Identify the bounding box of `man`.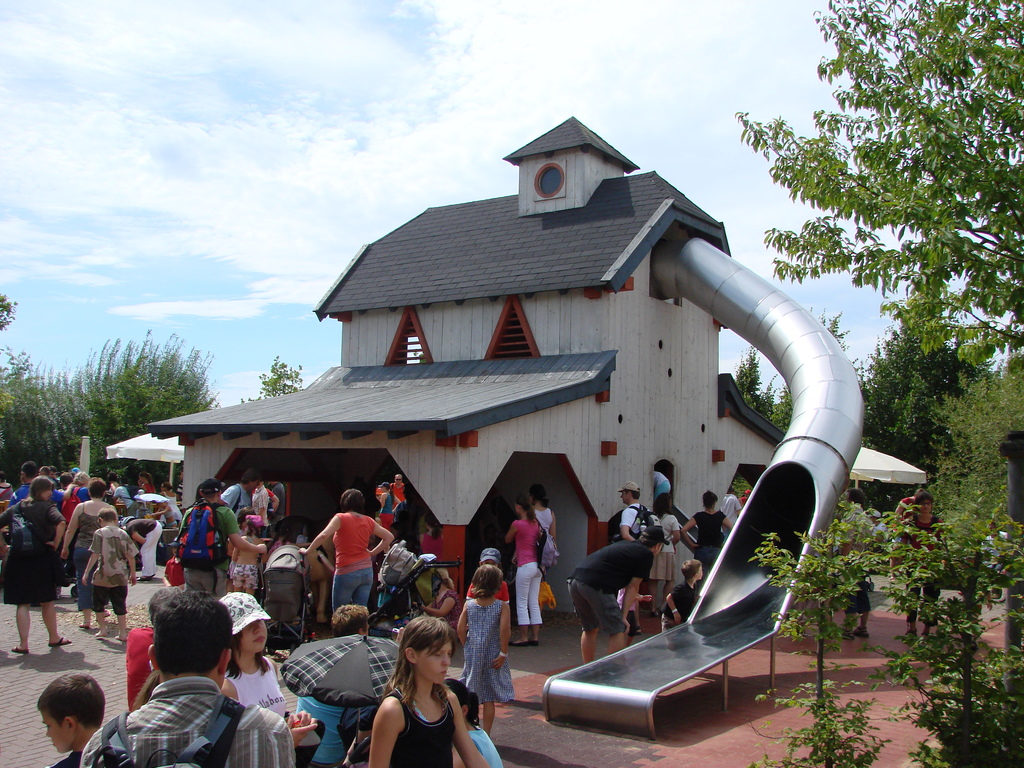
<region>831, 490, 868, 643</region>.
